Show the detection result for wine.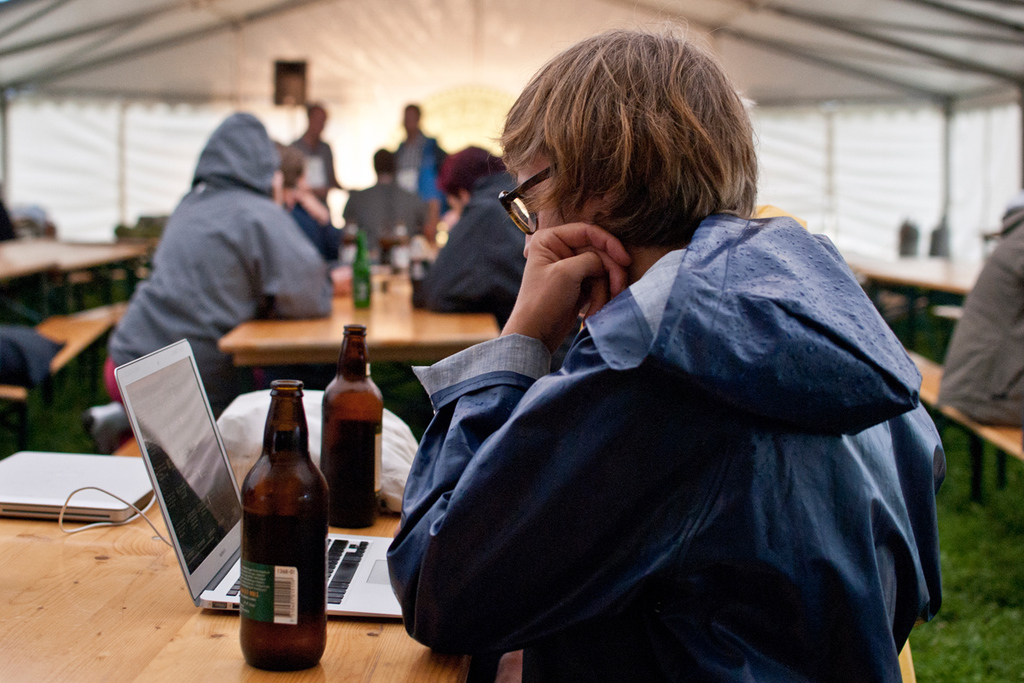
l=322, t=323, r=384, b=529.
